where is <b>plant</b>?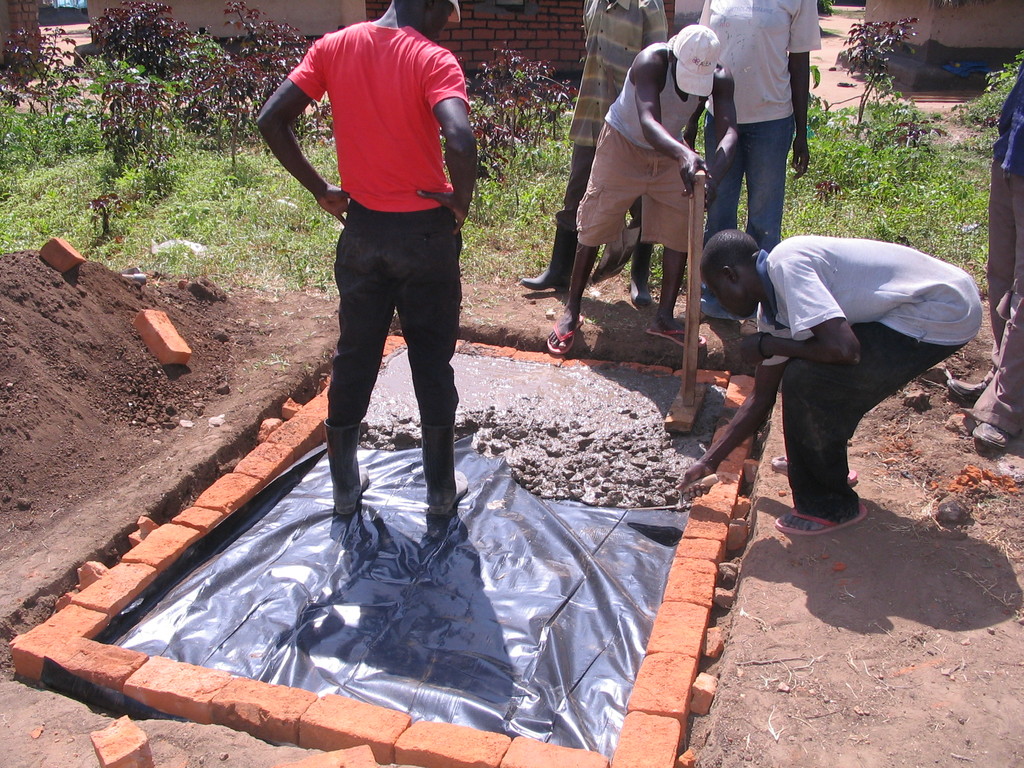
locate(966, 46, 1023, 124).
